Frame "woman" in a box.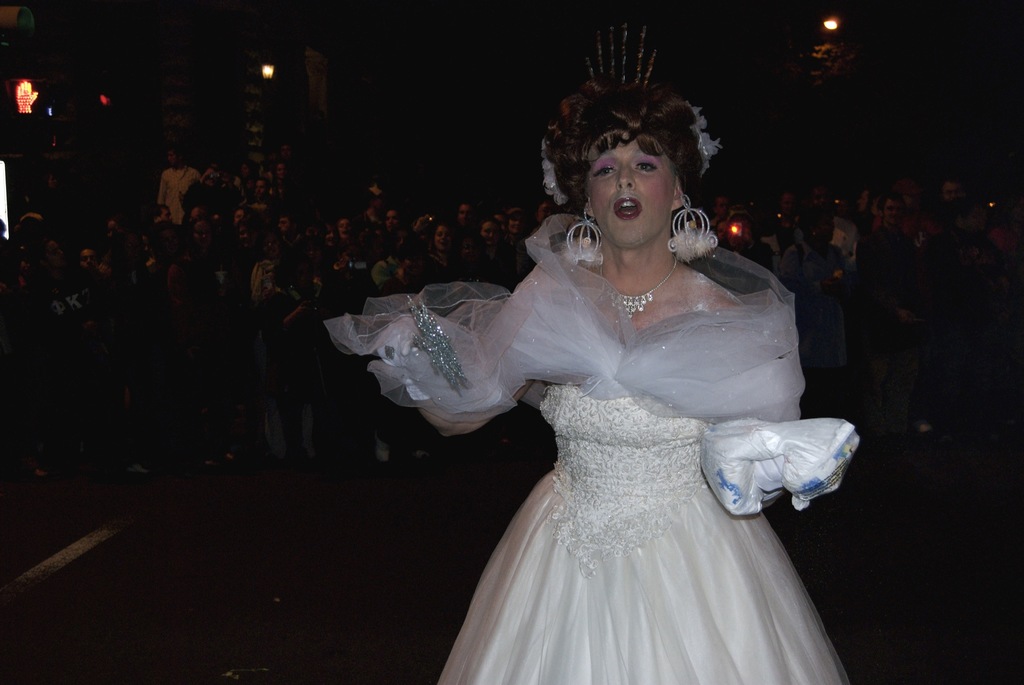
crop(344, 96, 858, 684).
